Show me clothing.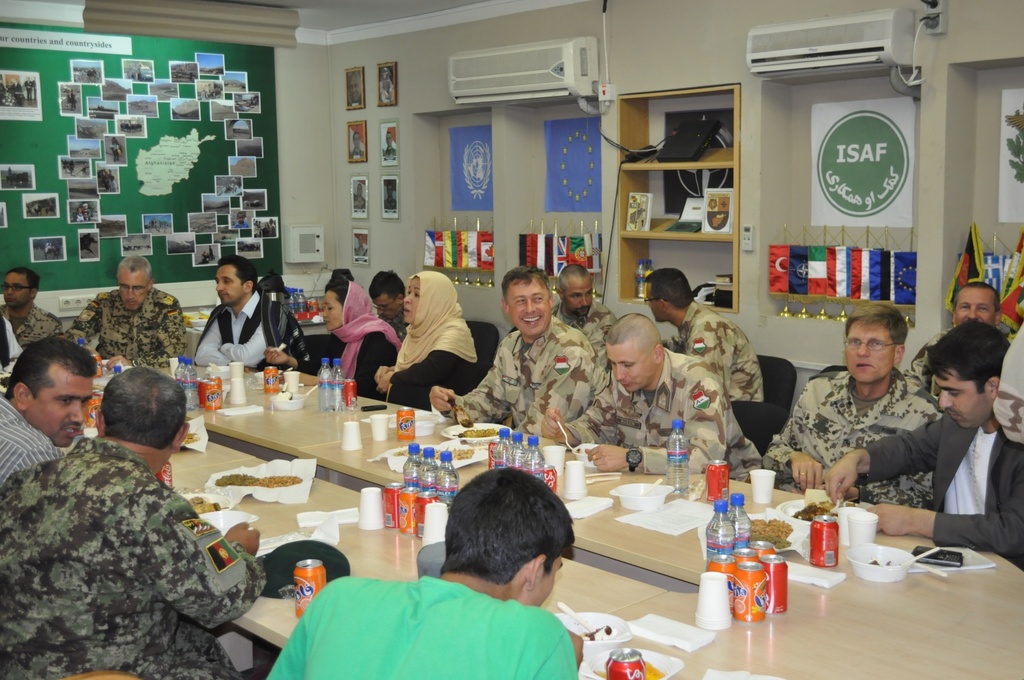
clothing is here: bbox=[629, 286, 767, 412].
